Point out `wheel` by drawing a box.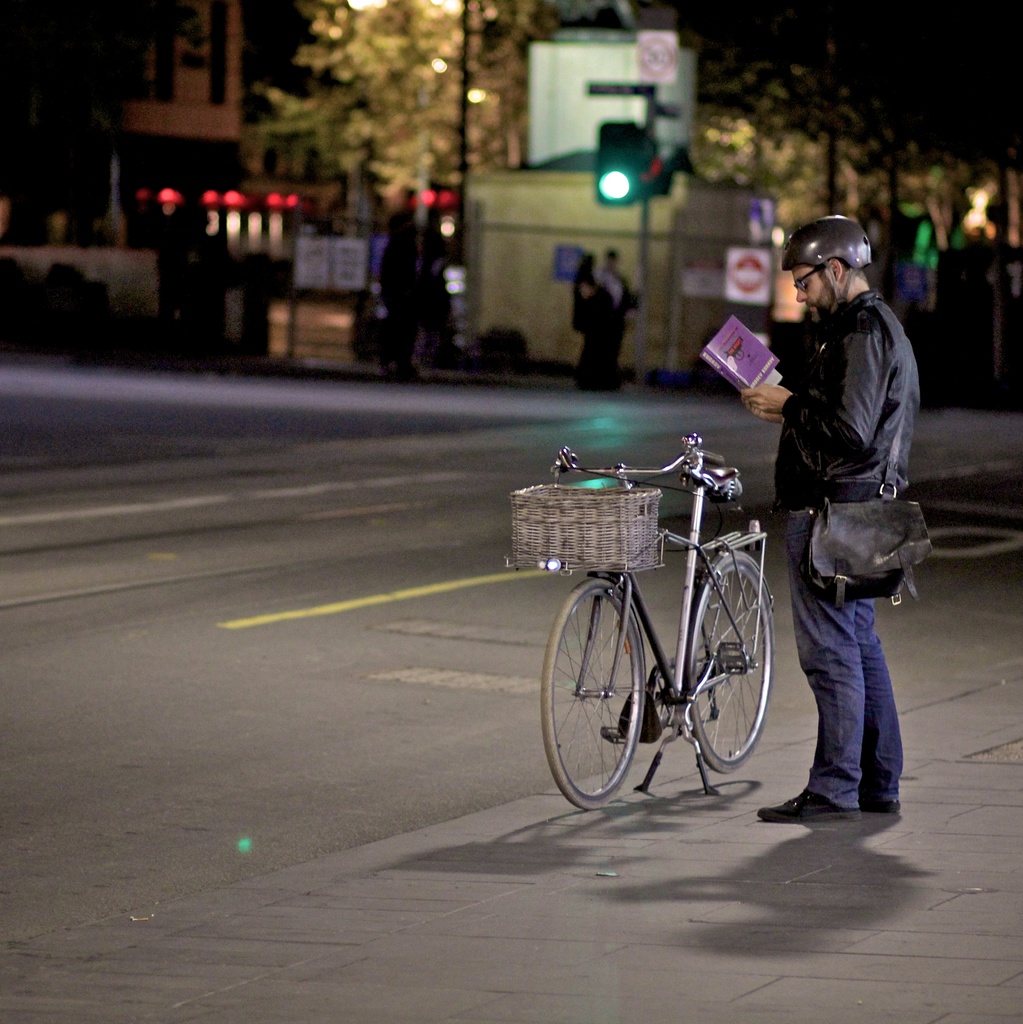
(x1=684, y1=552, x2=780, y2=770).
